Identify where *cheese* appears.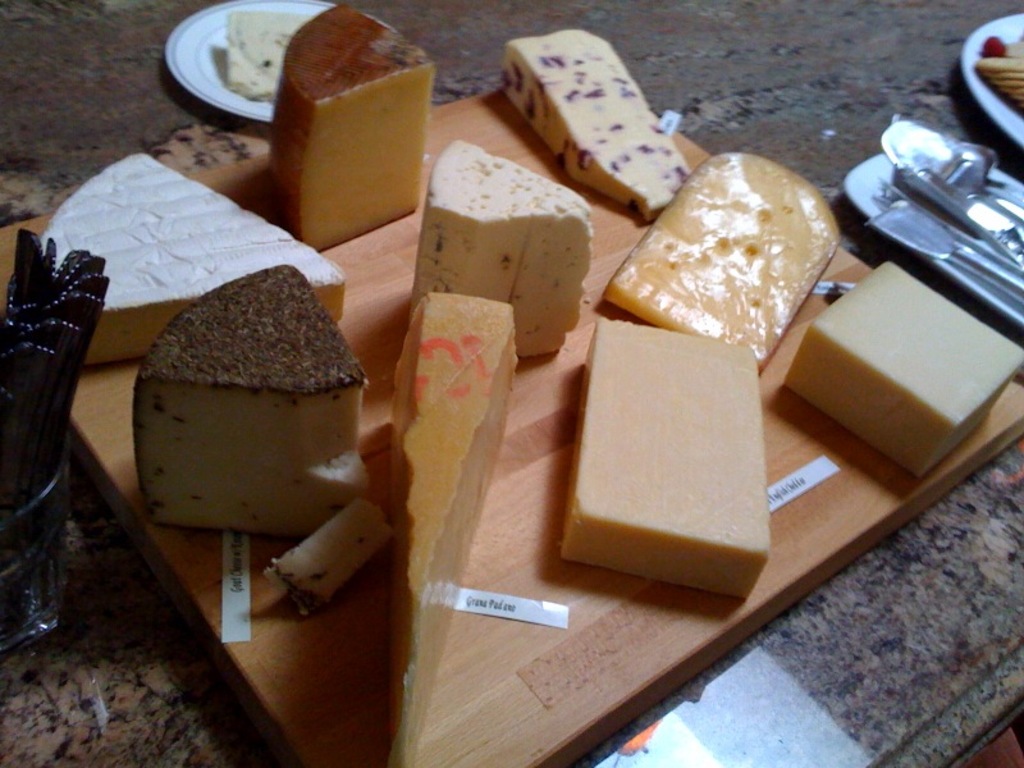
Appears at detection(780, 257, 1023, 476).
